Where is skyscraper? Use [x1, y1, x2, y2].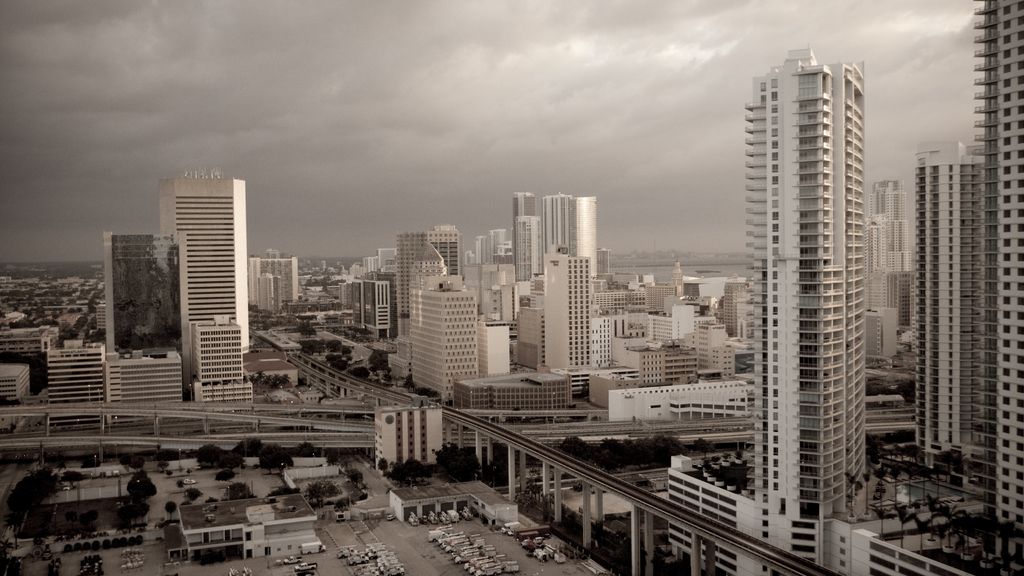
[566, 195, 598, 278].
